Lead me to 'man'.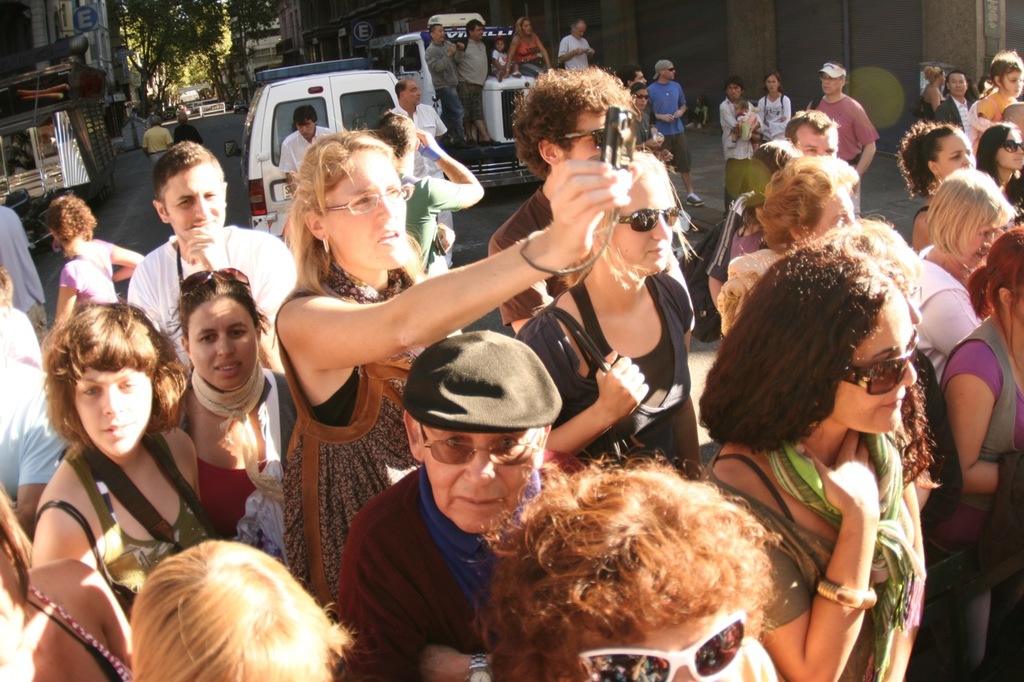
Lead to x1=123, y1=136, x2=298, y2=393.
